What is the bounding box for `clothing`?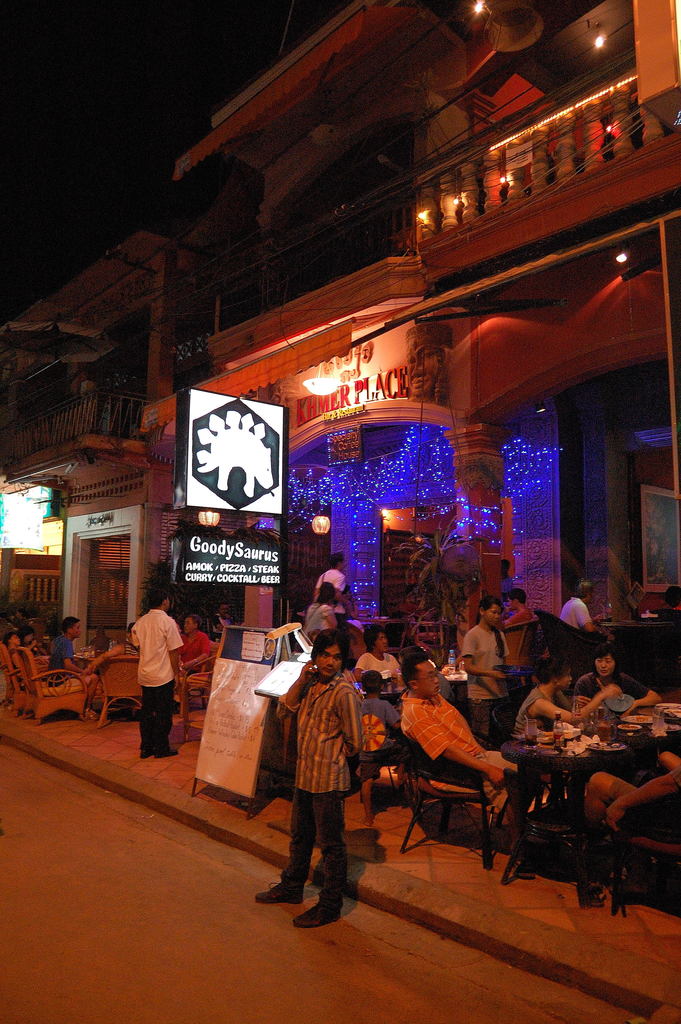
<bbox>402, 692, 465, 757</bbox>.
